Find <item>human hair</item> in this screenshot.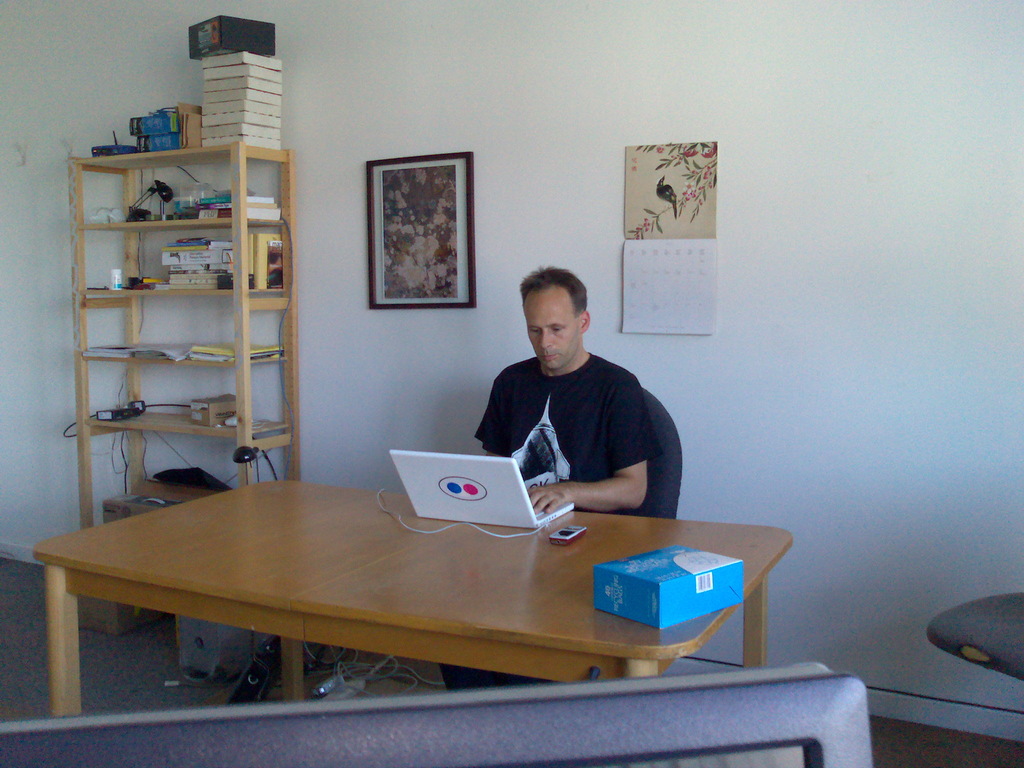
The bounding box for <item>human hair</item> is 517, 264, 589, 317.
